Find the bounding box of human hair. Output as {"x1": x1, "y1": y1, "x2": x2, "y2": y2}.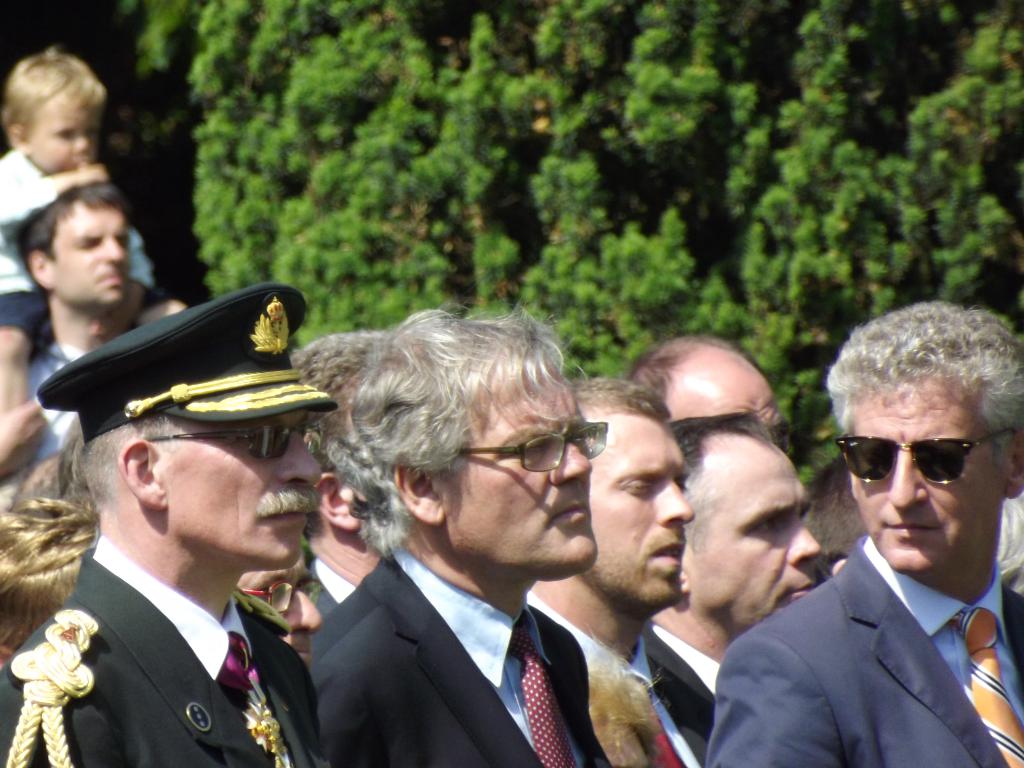
{"x1": 56, "y1": 413, "x2": 77, "y2": 504}.
